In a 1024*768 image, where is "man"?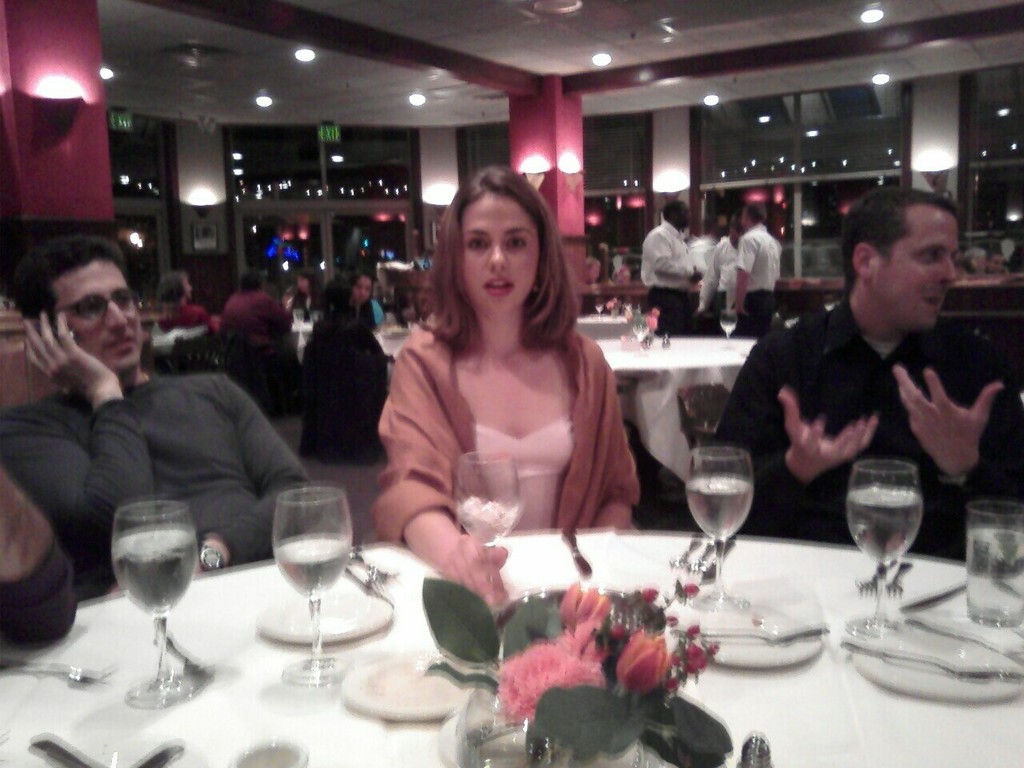
box=[737, 186, 783, 334].
